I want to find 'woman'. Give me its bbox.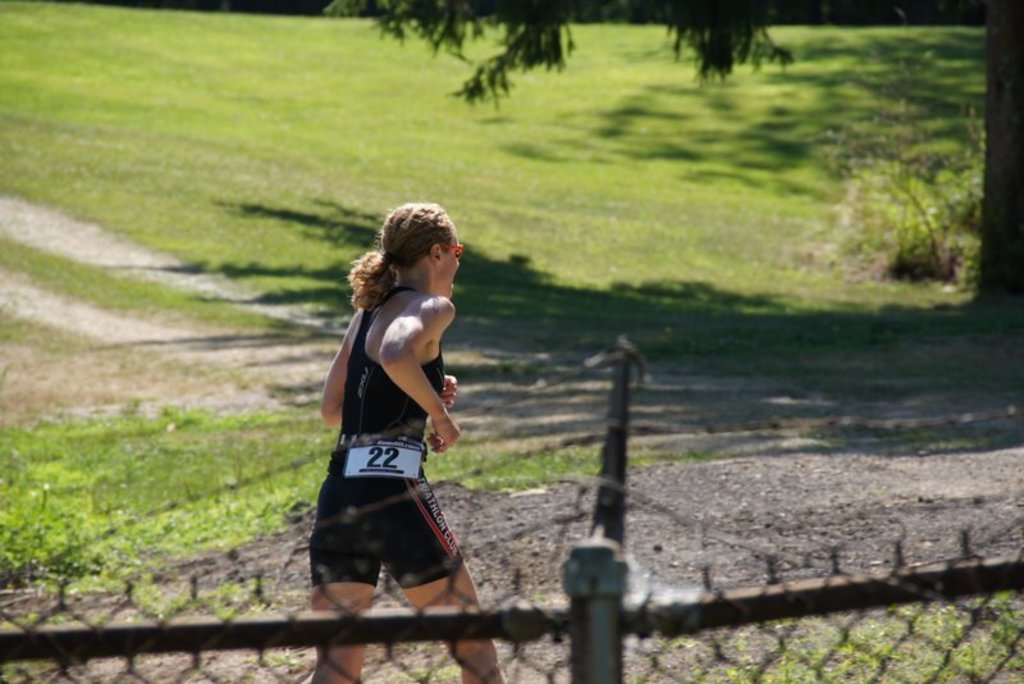
<region>285, 210, 475, 634</region>.
